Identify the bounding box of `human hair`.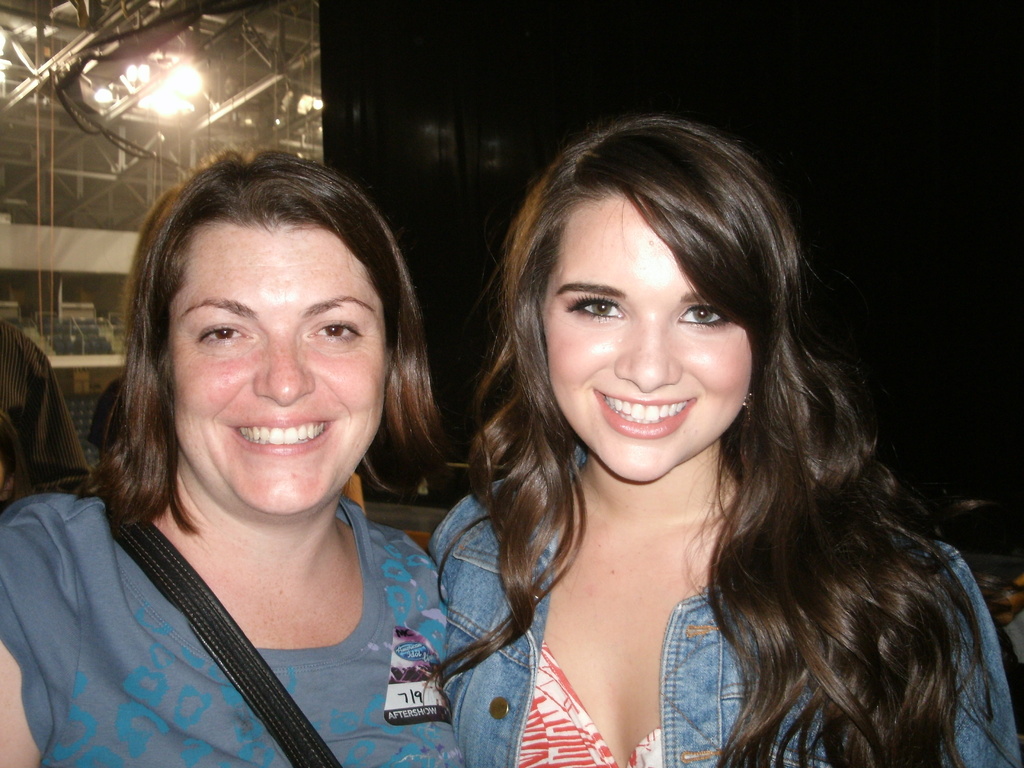
335/134/918/737.
